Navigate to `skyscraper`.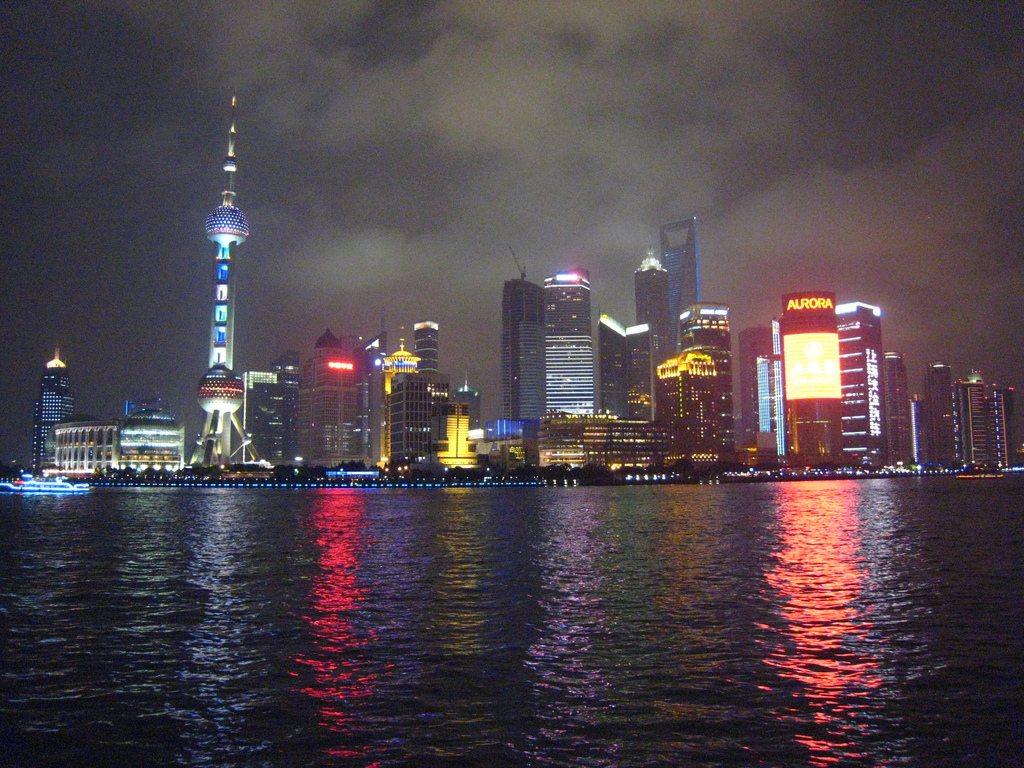
Navigation target: (29, 351, 77, 483).
